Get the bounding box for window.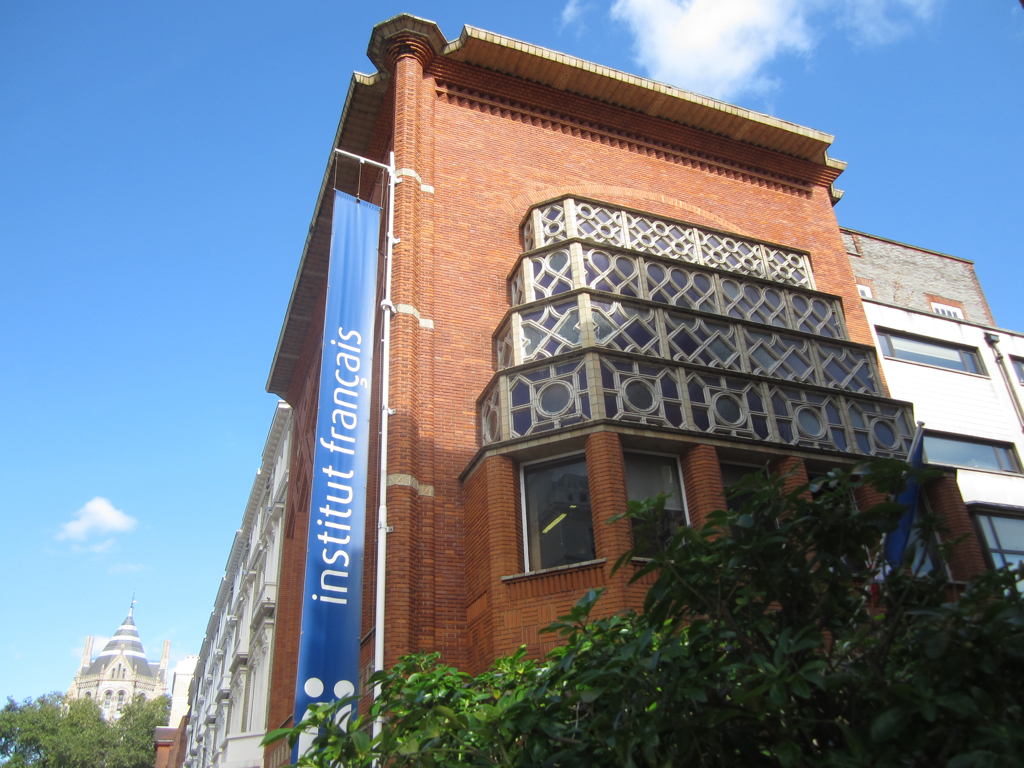
Rect(875, 328, 988, 380).
